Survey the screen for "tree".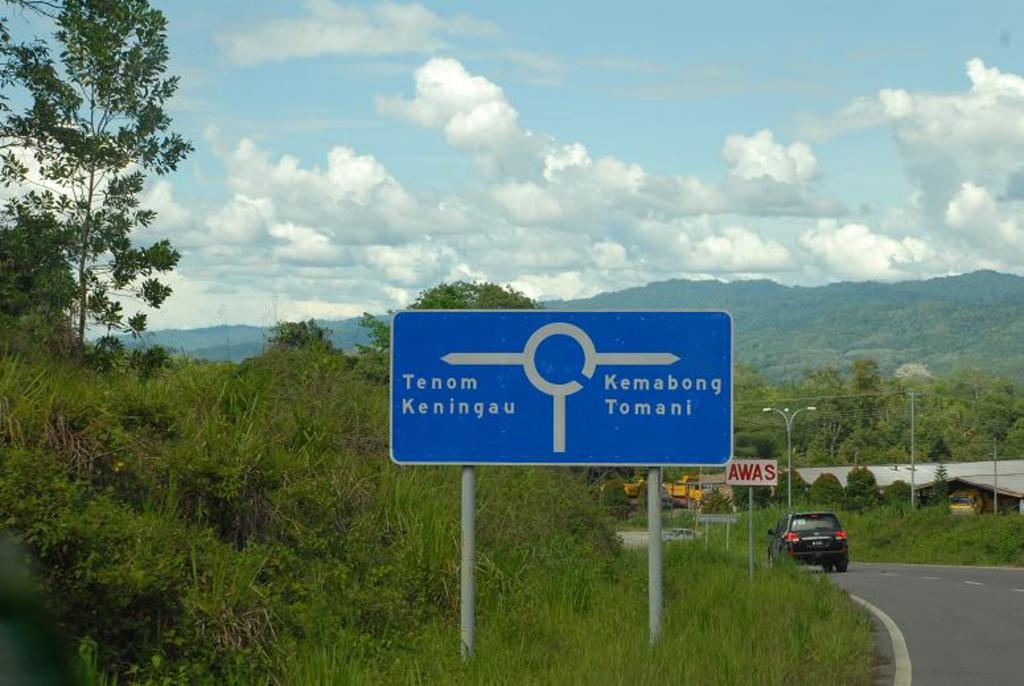
Survey found: locate(272, 317, 330, 350).
